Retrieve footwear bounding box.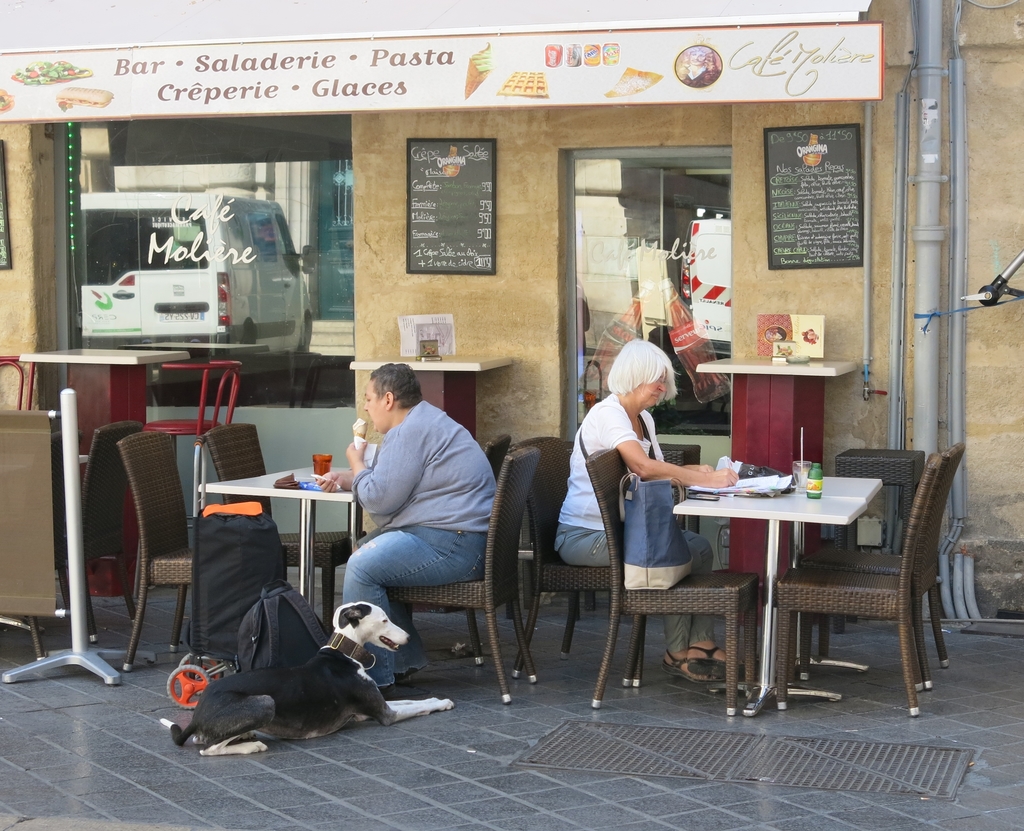
Bounding box: l=690, t=646, r=742, b=679.
